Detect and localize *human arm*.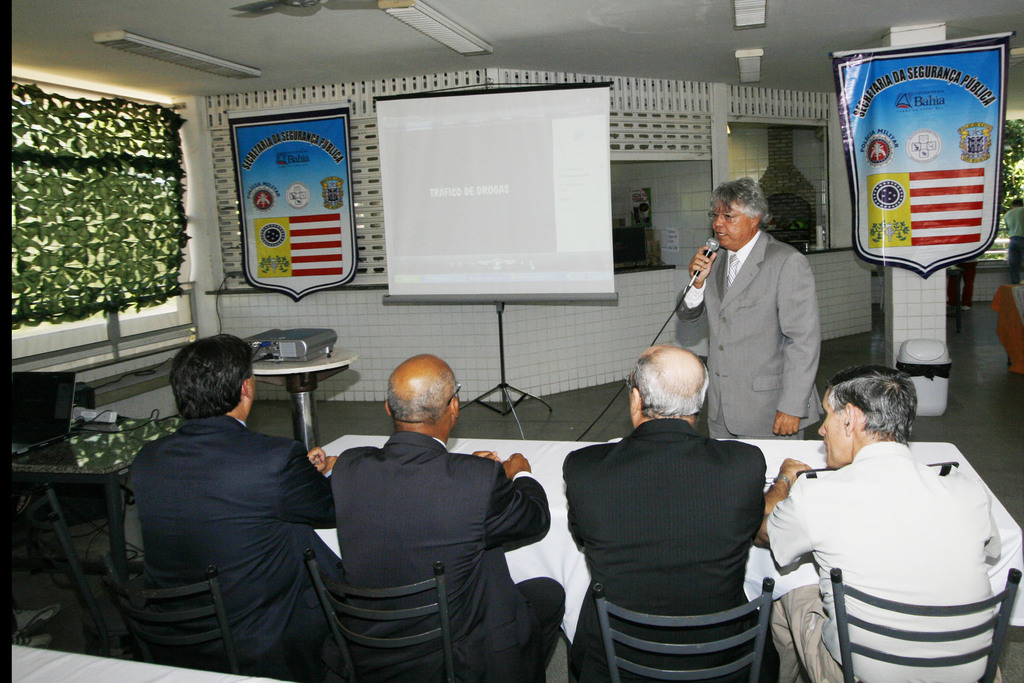
Localized at {"left": 976, "top": 477, "right": 1004, "bottom": 566}.
